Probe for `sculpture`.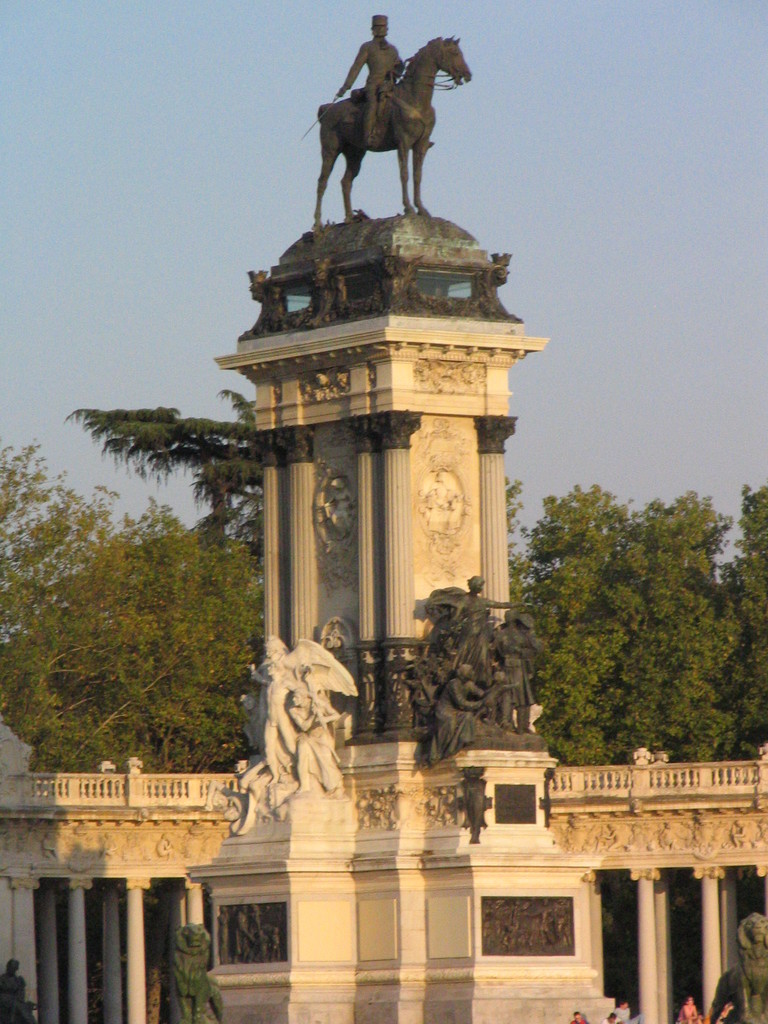
Probe result: bbox(222, 632, 374, 842).
